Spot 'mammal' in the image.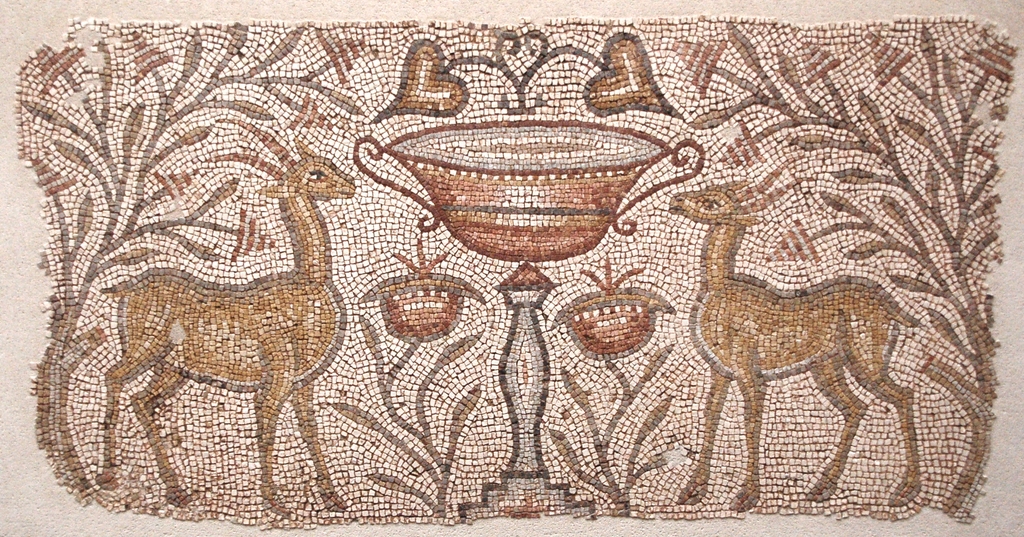
'mammal' found at Rect(680, 172, 970, 490).
